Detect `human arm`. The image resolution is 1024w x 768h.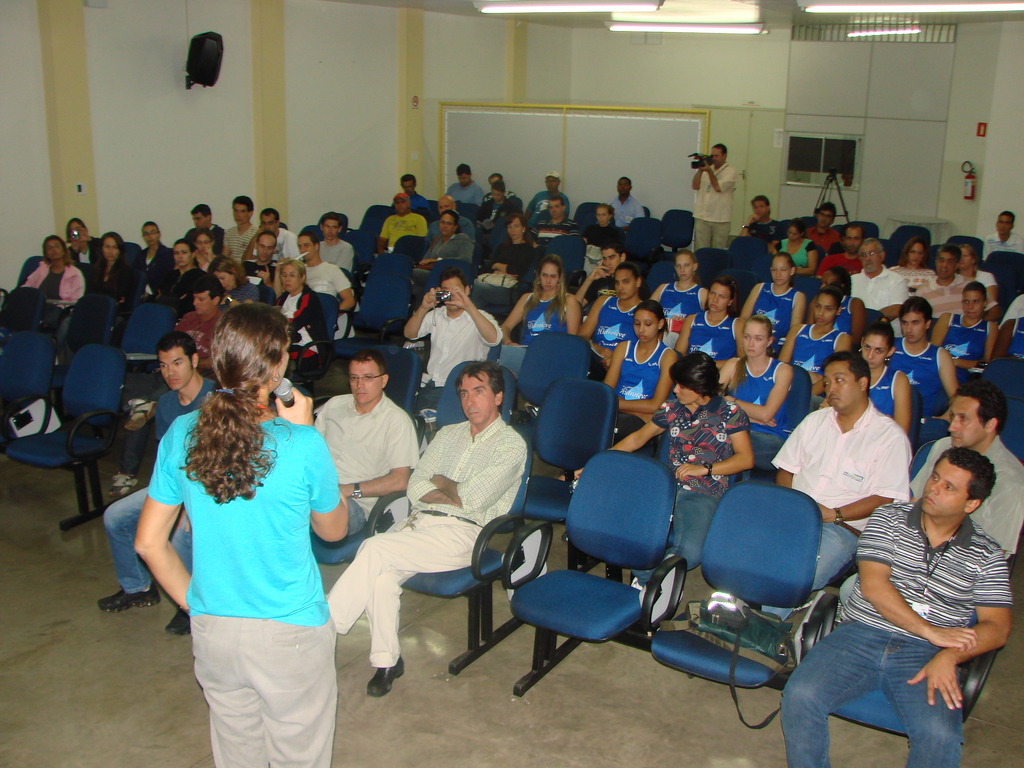
[439, 284, 513, 346].
